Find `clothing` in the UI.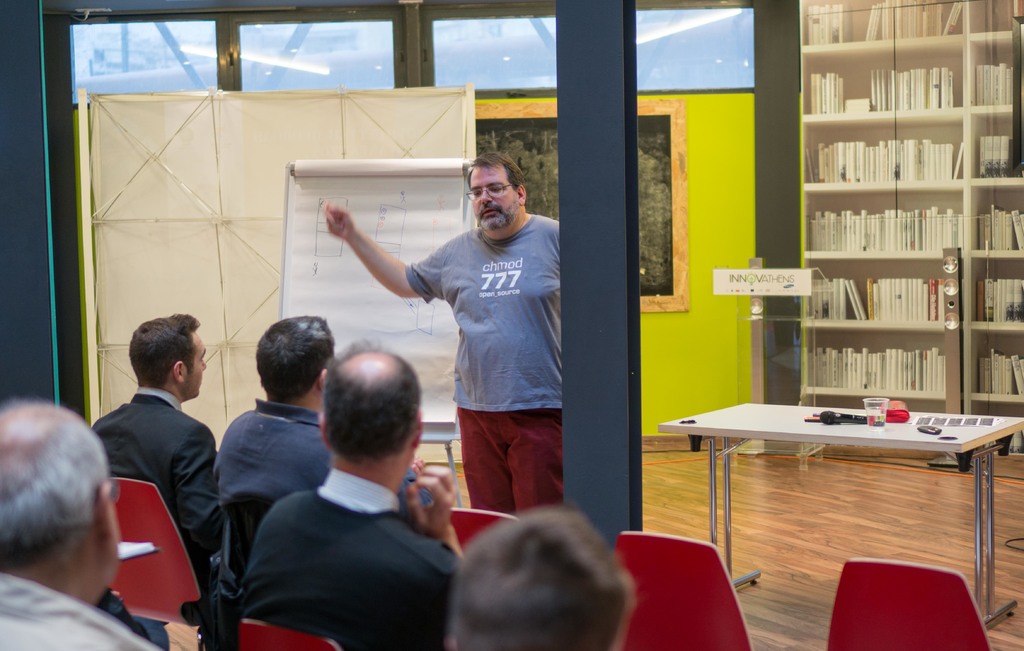
UI element at bbox=[406, 211, 563, 520].
